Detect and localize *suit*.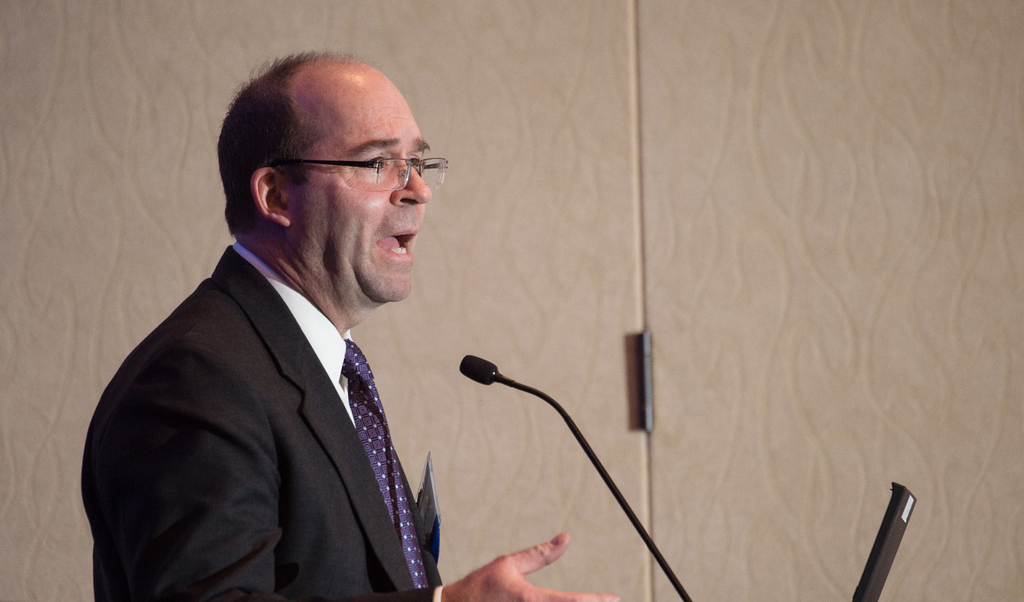
Localized at 166, 110, 471, 566.
